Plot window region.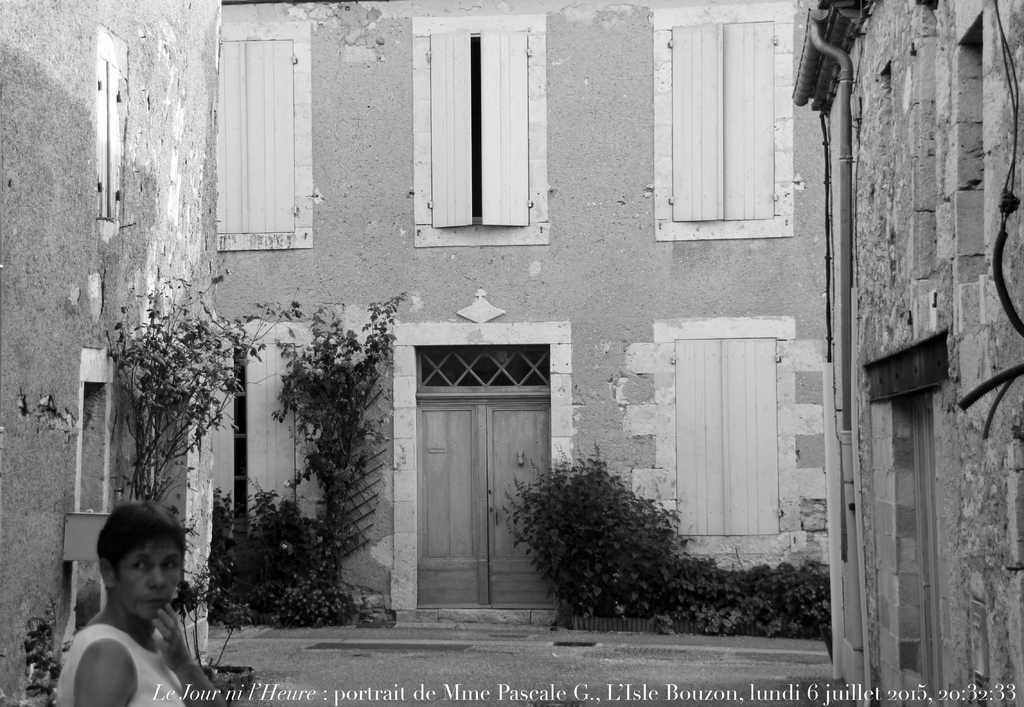
Plotted at 417 0 565 250.
